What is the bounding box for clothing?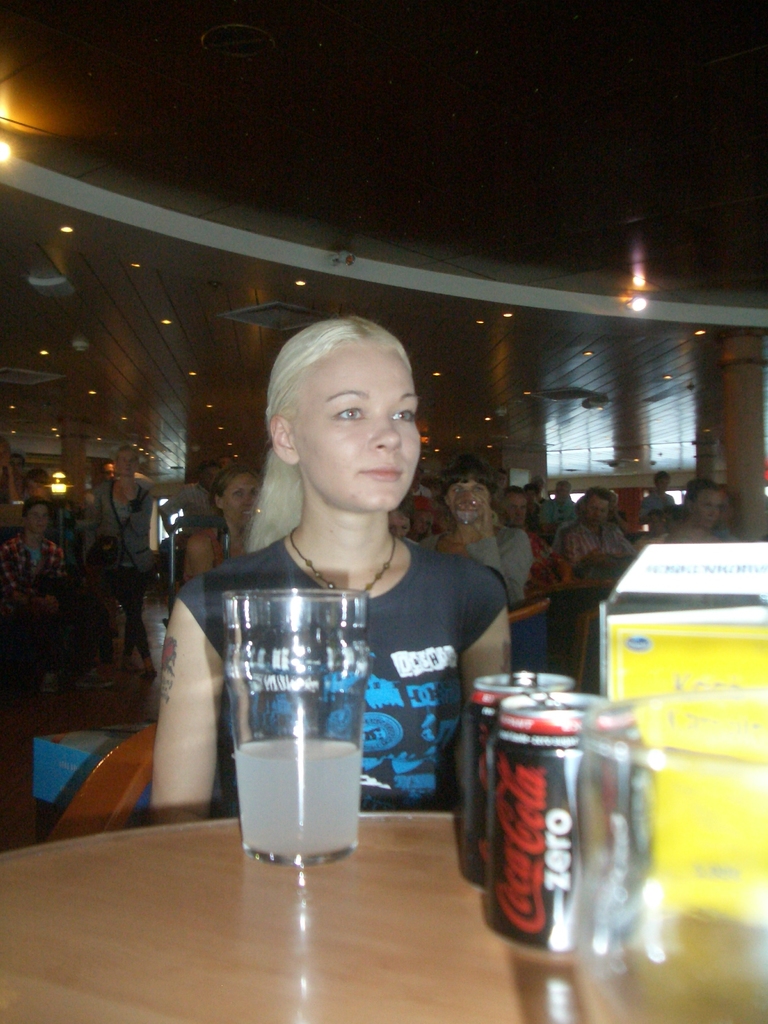
[x1=84, y1=465, x2=150, y2=676].
